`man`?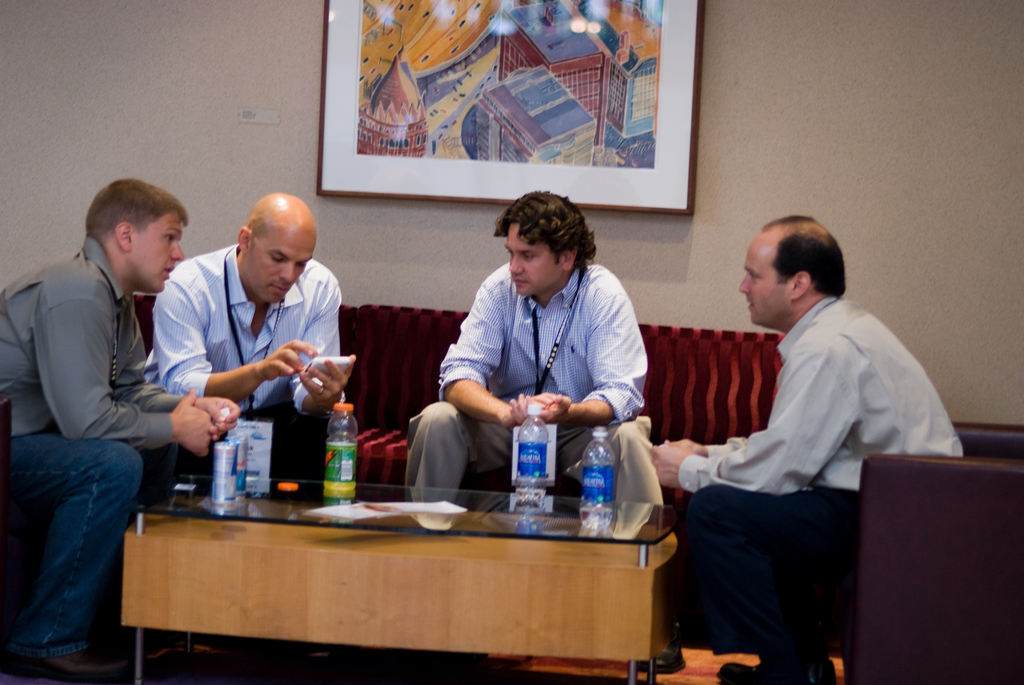
[404,184,665,502]
